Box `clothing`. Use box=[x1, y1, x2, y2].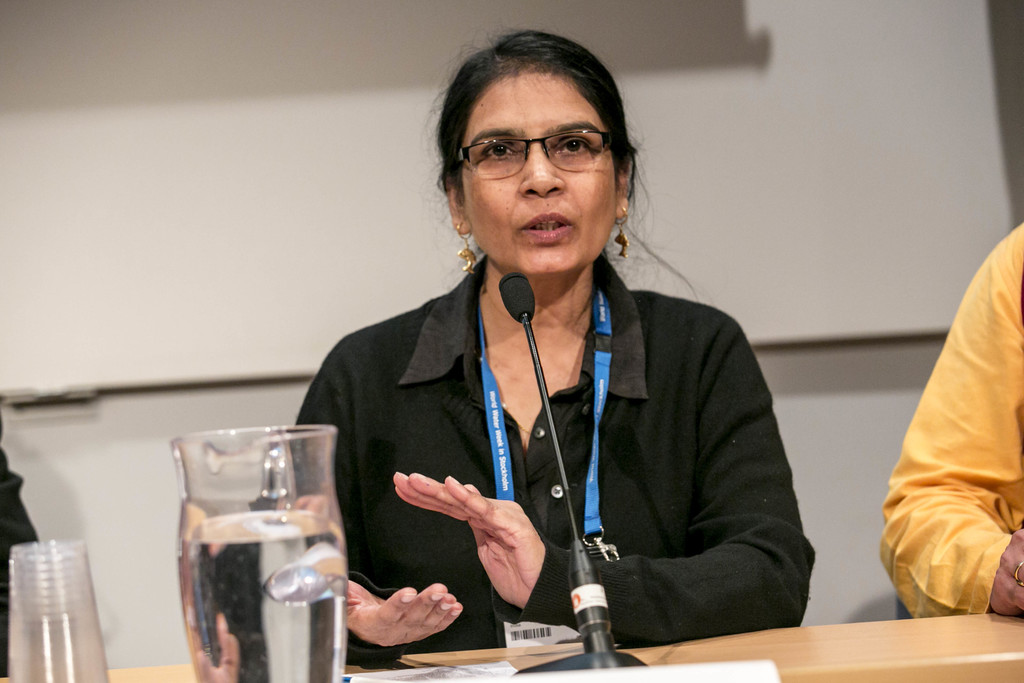
box=[888, 219, 1023, 621].
